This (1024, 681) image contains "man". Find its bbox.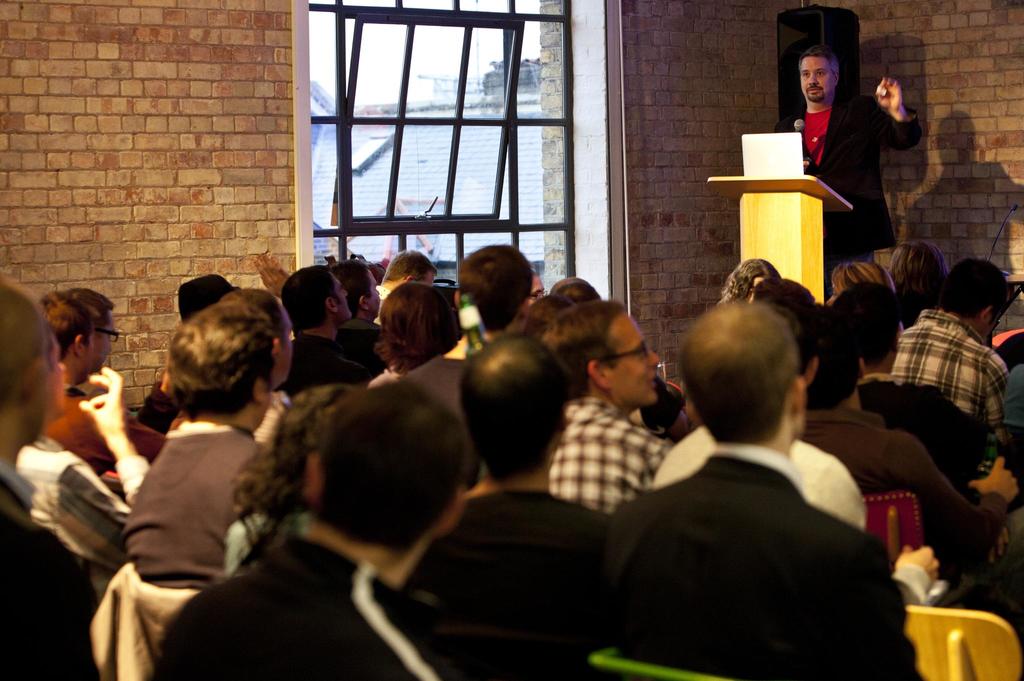
[0,280,106,680].
